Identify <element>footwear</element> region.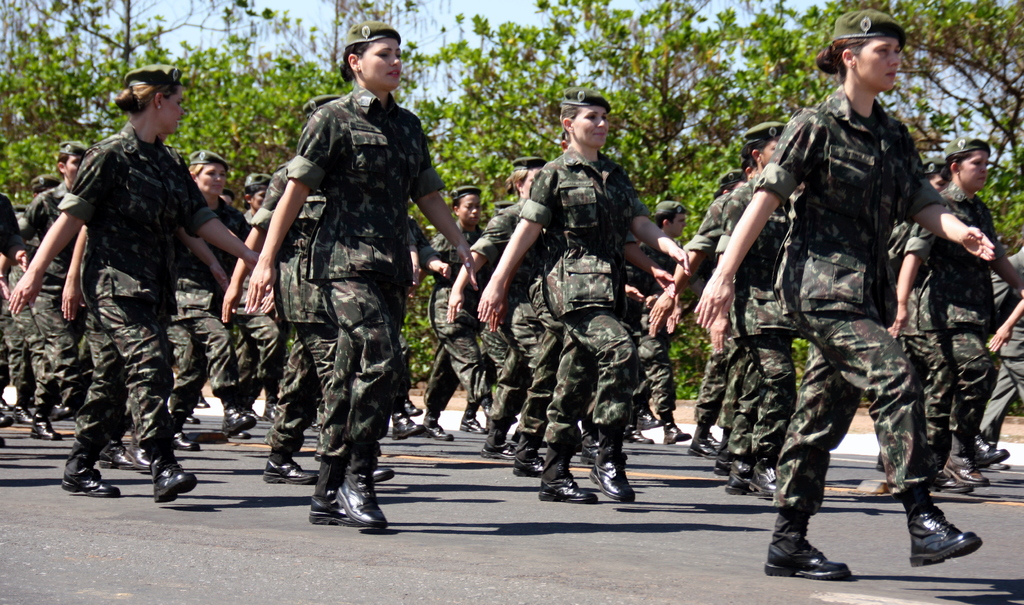
Region: locate(29, 413, 58, 440).
